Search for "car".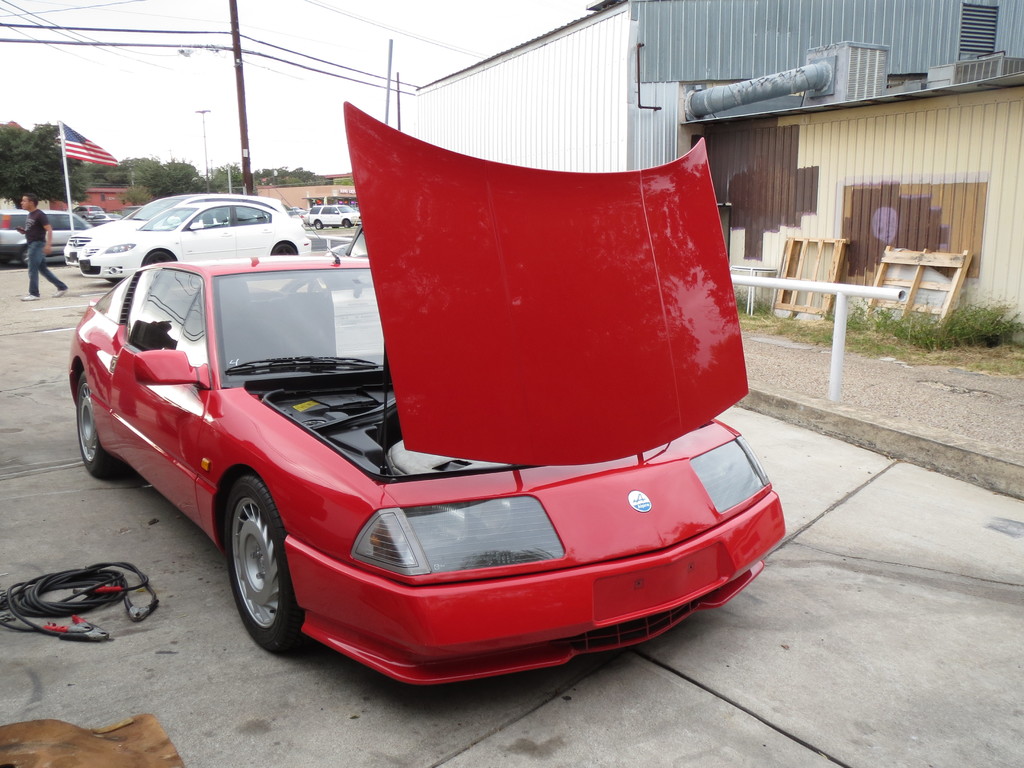
Found at rect(104, 144, 804, 687).
